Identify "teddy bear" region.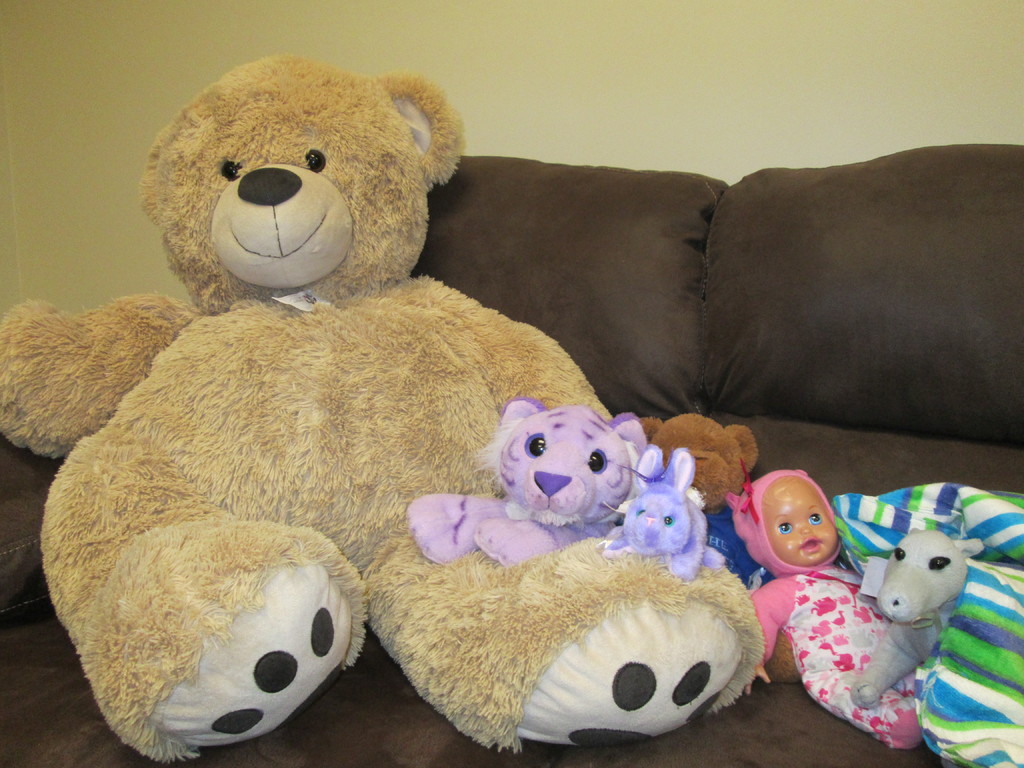
Region: box=[0, 49, 769, 765].
